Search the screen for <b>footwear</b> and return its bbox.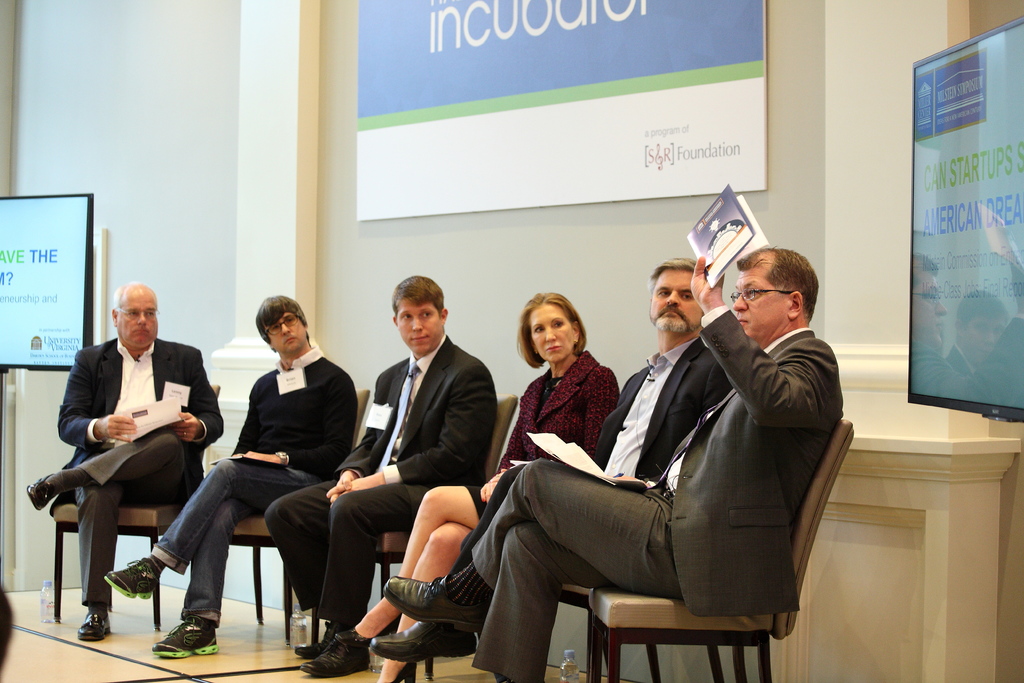
Found: bbox(151, 614, 217, 661).
